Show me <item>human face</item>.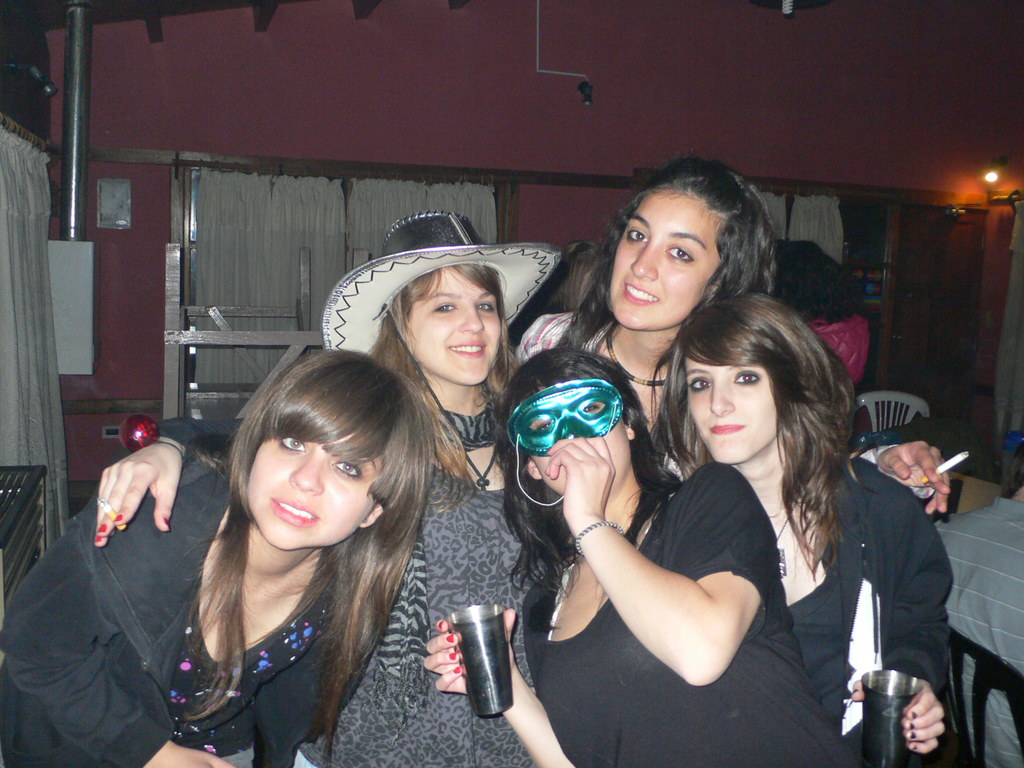
<item>human face</item> is here: <bbox>534, 381, 631, 497</bbox>.
